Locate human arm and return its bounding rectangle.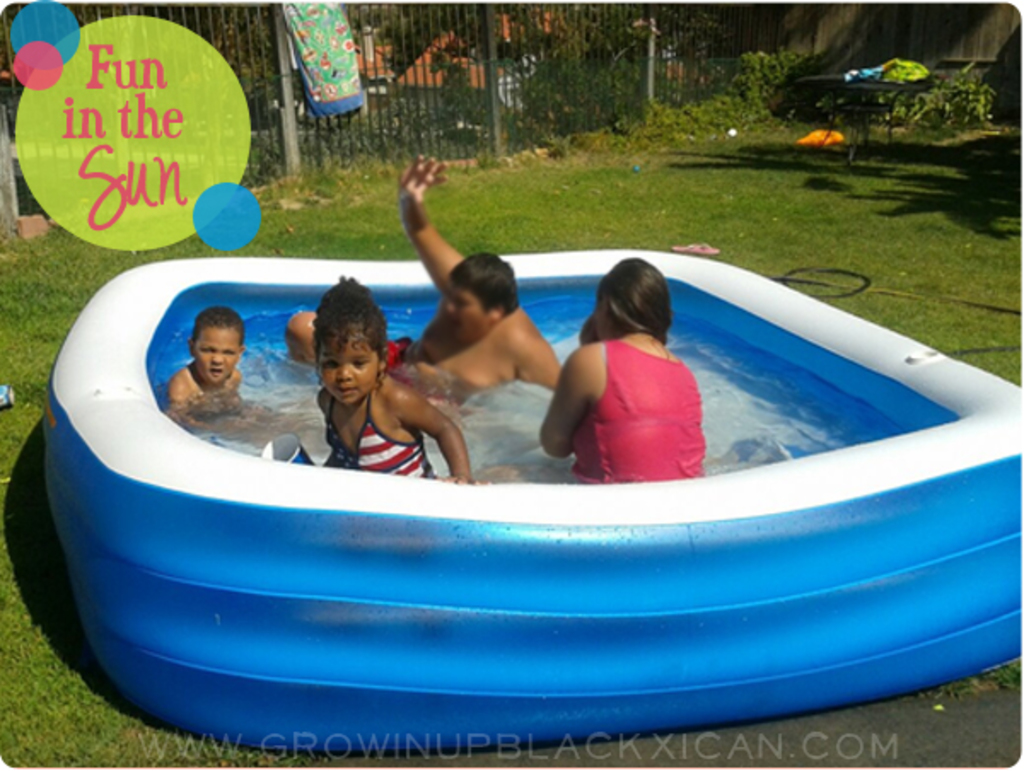
(538, 338, 584, 461).
